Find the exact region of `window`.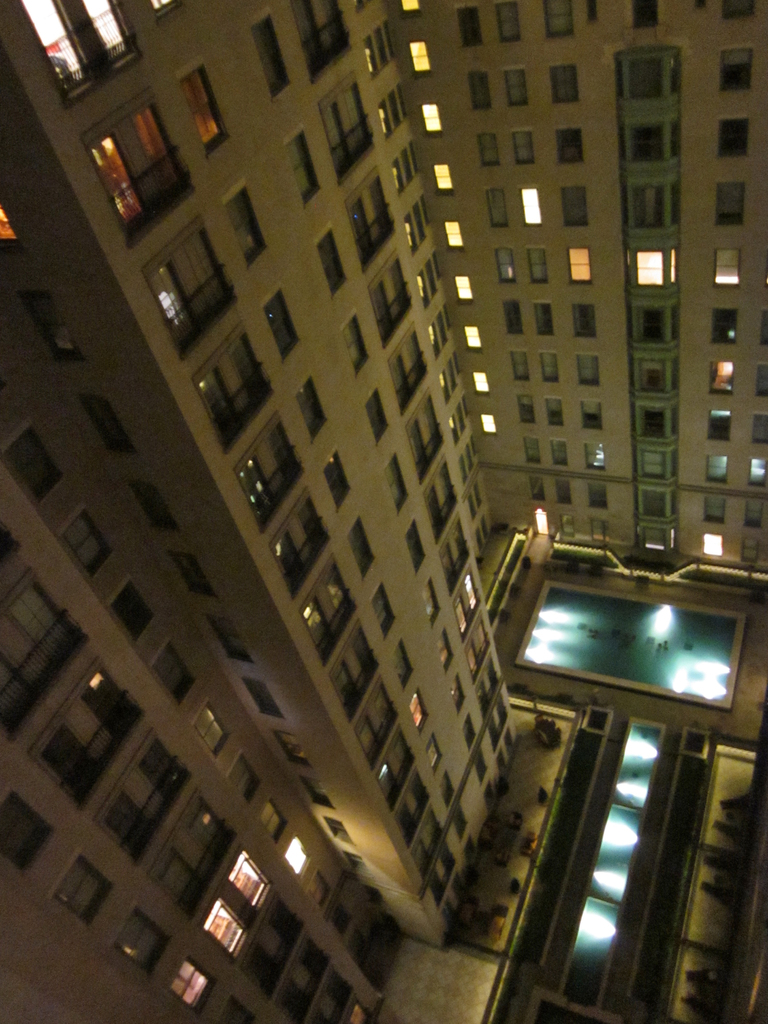
Exact region: bbox(406, 43, 432, 80).
